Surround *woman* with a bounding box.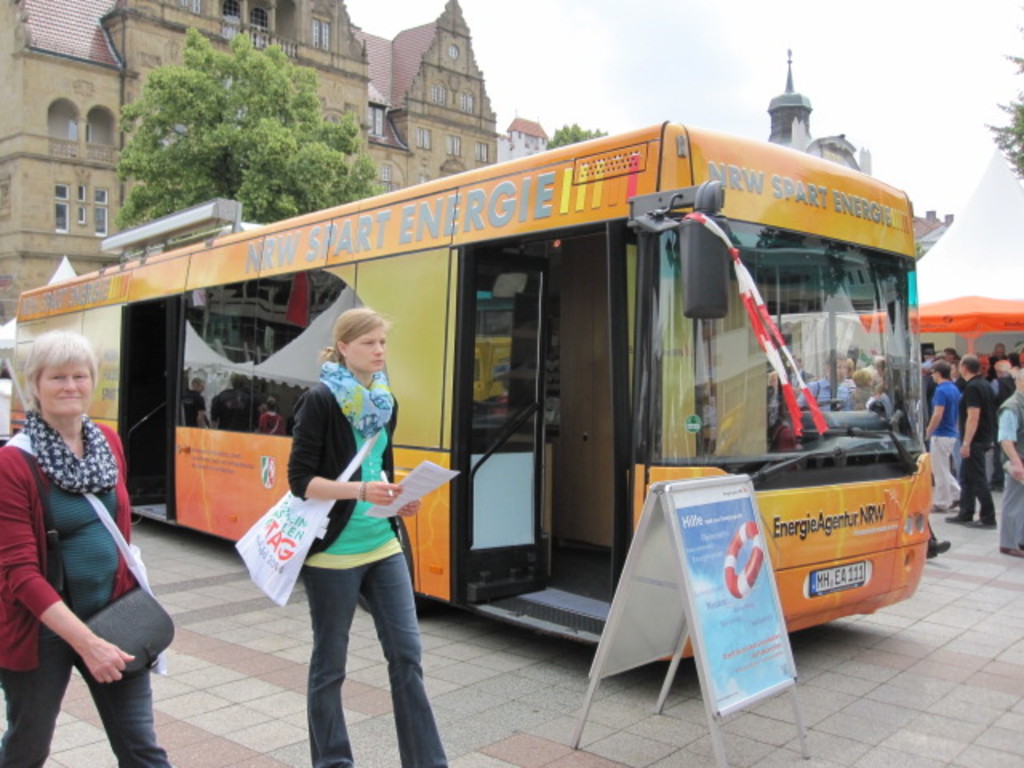
region(11, 299, 168, 766).
